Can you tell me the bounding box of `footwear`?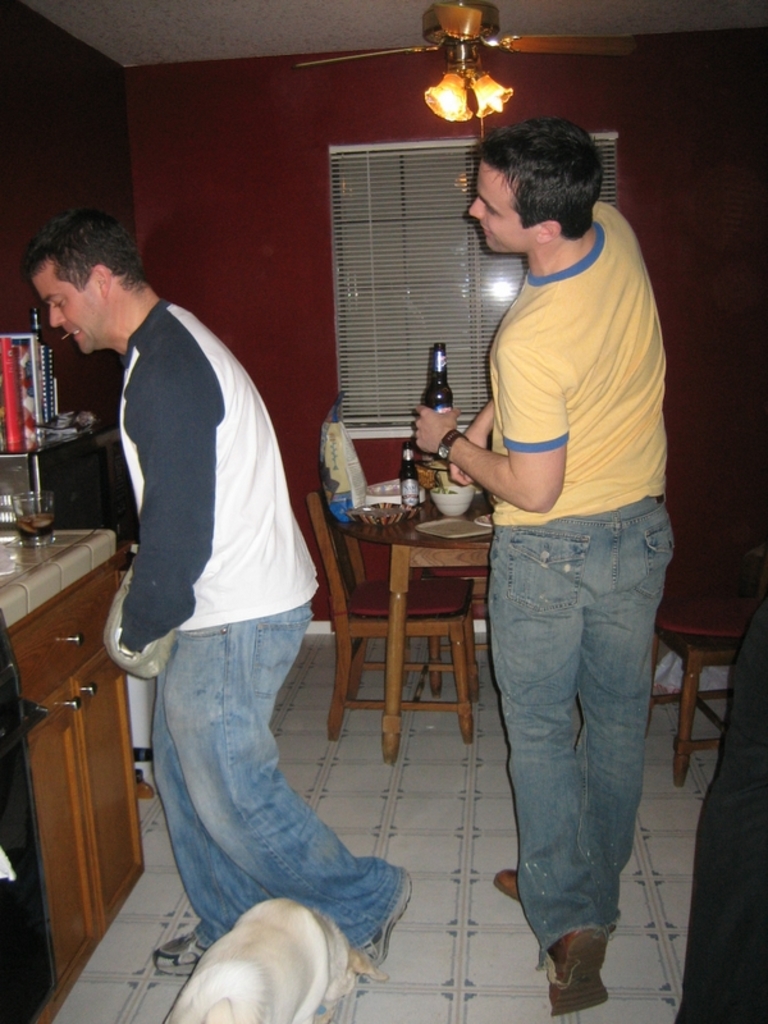
<box>548,931,627,1014</box>.
